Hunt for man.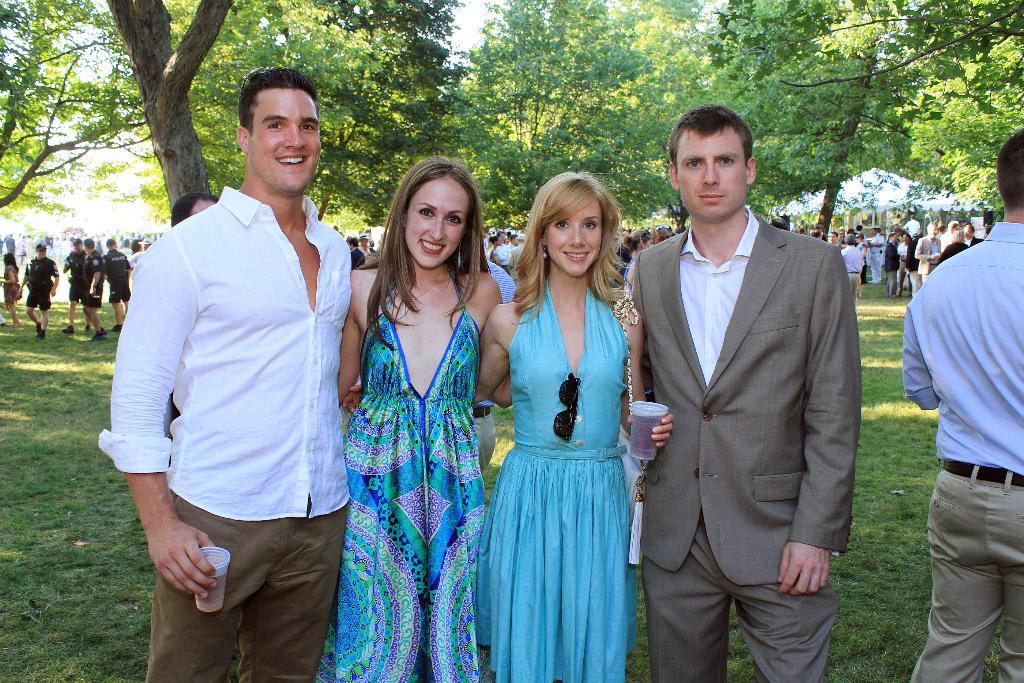
Hunted down at select_region(934, 224, 972, 274).
